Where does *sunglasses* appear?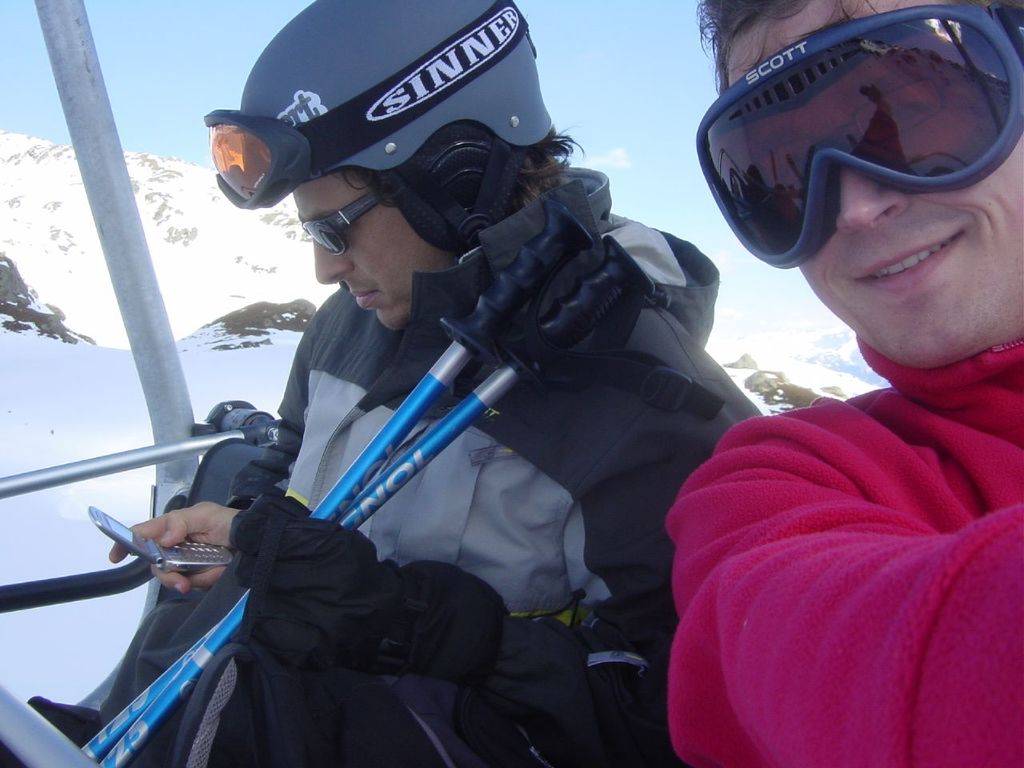
Appears at l=298, t=194, r=379, b=256.
